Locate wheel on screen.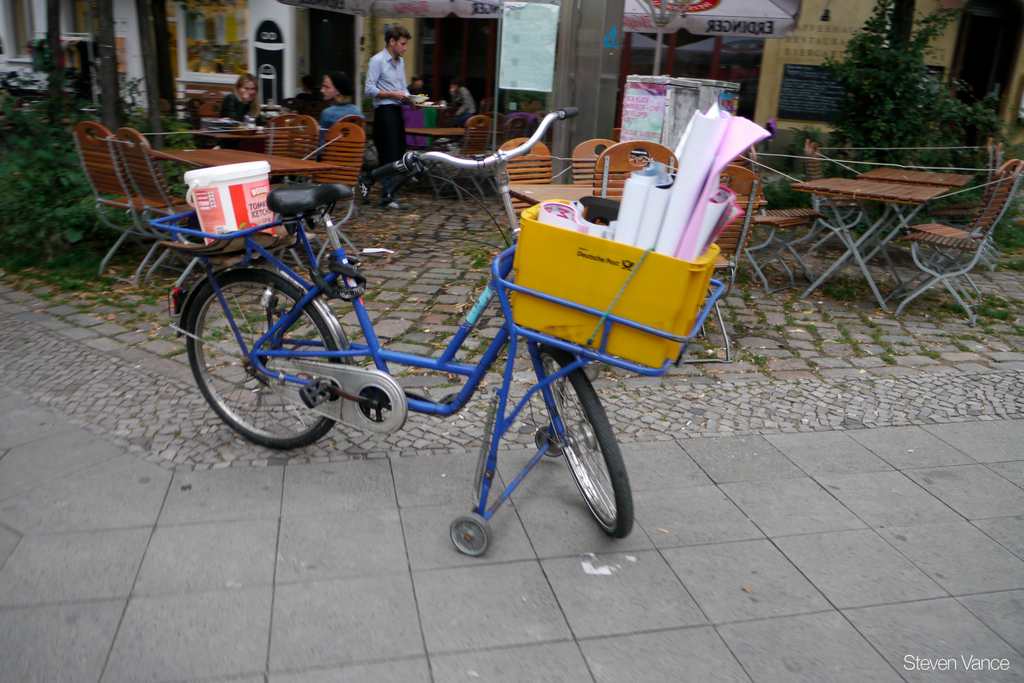
On screen at x1=451 y1=513 x2=489 y2=557.
